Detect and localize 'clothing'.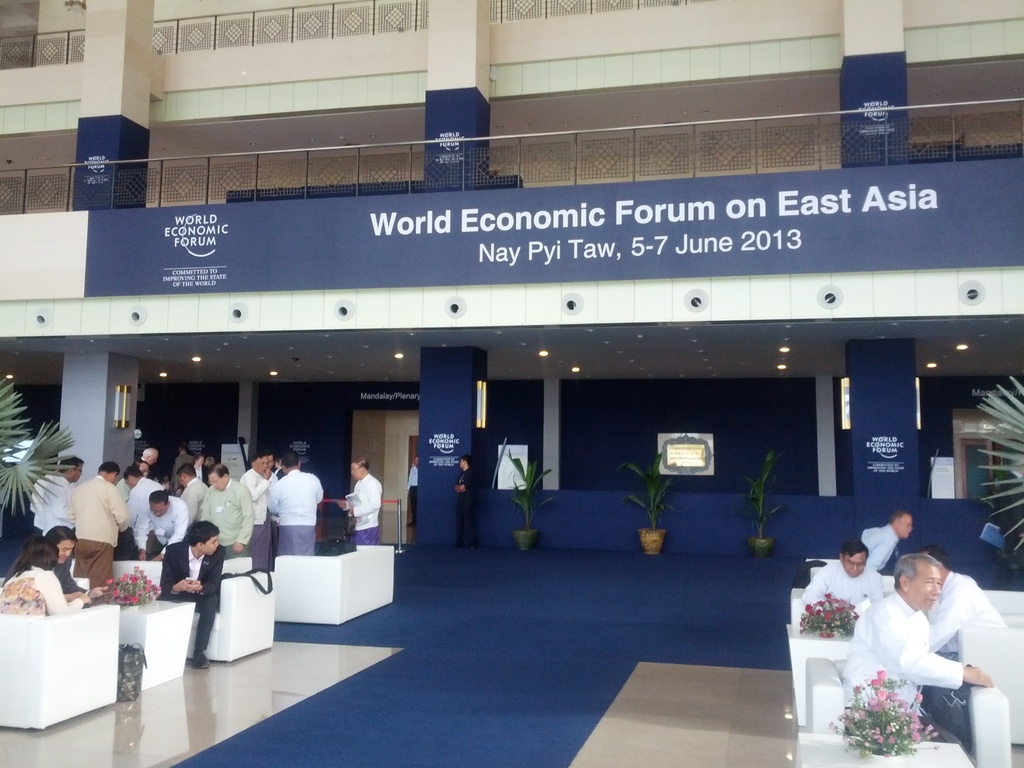
Localized at rect(164, 538, 217, 658).
